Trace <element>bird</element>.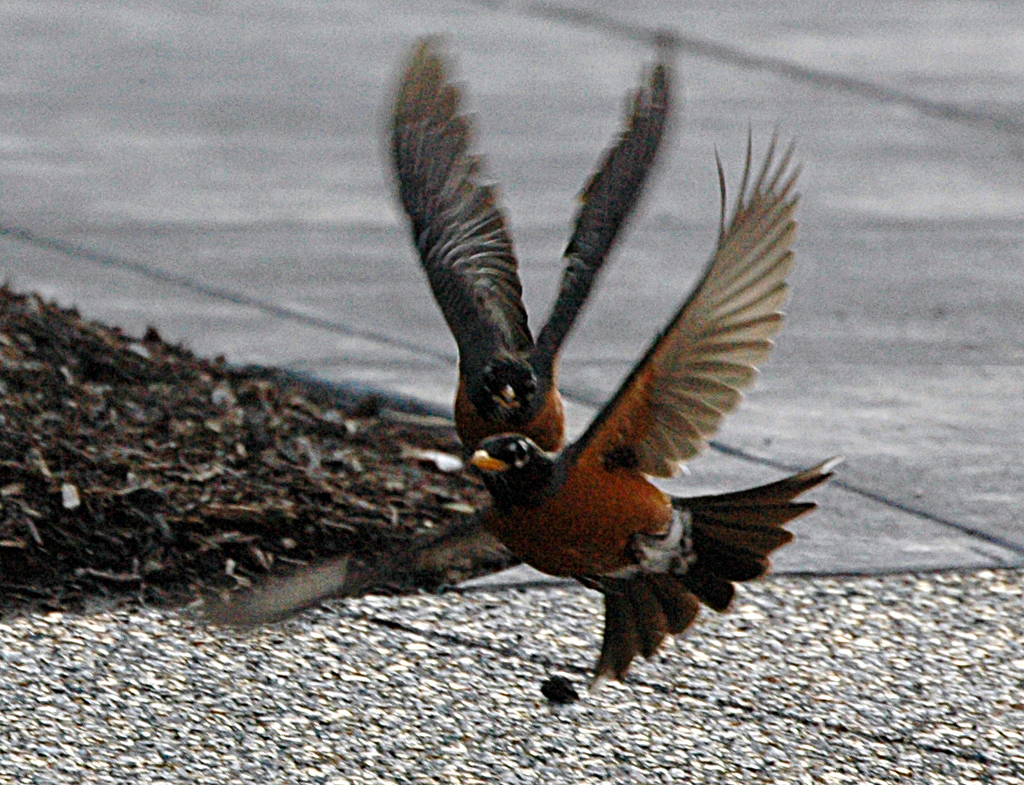
Traced to (379, 14, 680, 476).
